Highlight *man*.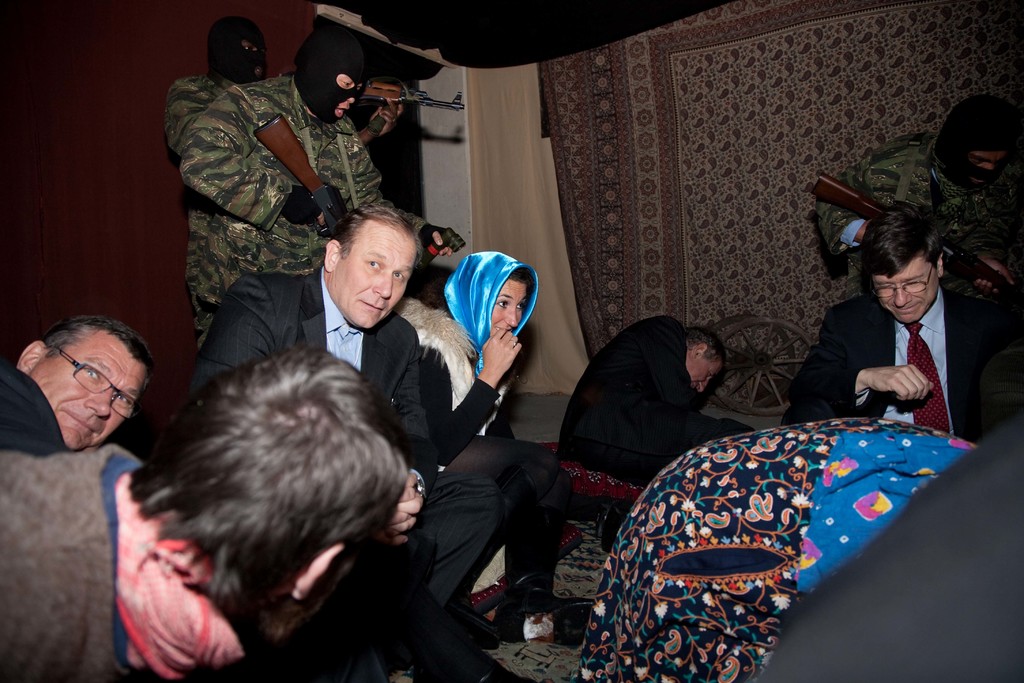
Highlighted region: detection(783, 207, 993, 441).
